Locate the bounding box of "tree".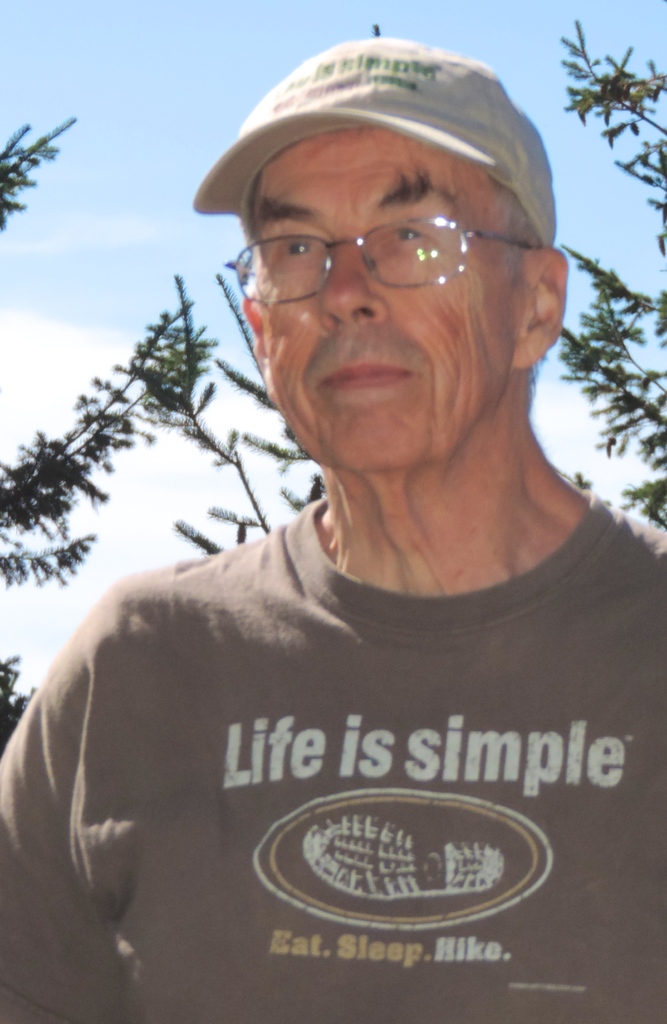
Bounding box: bbox=[544, 18, 666, 536].
